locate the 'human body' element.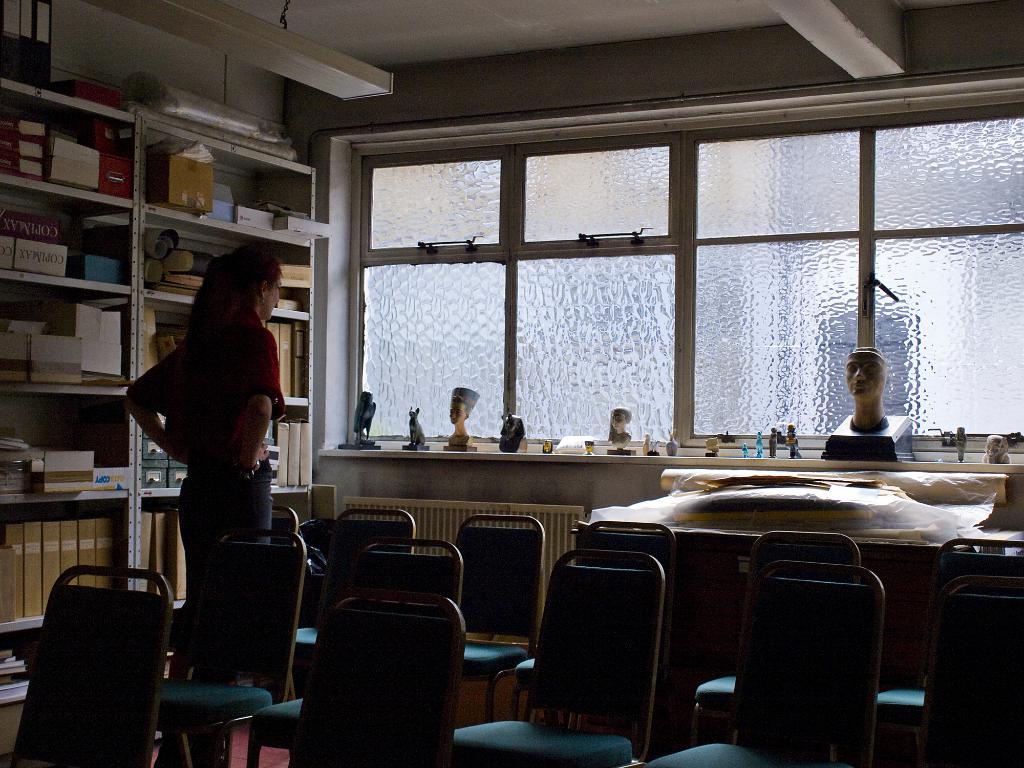
Element bbox: bbox(104, 231, 305, 660).
